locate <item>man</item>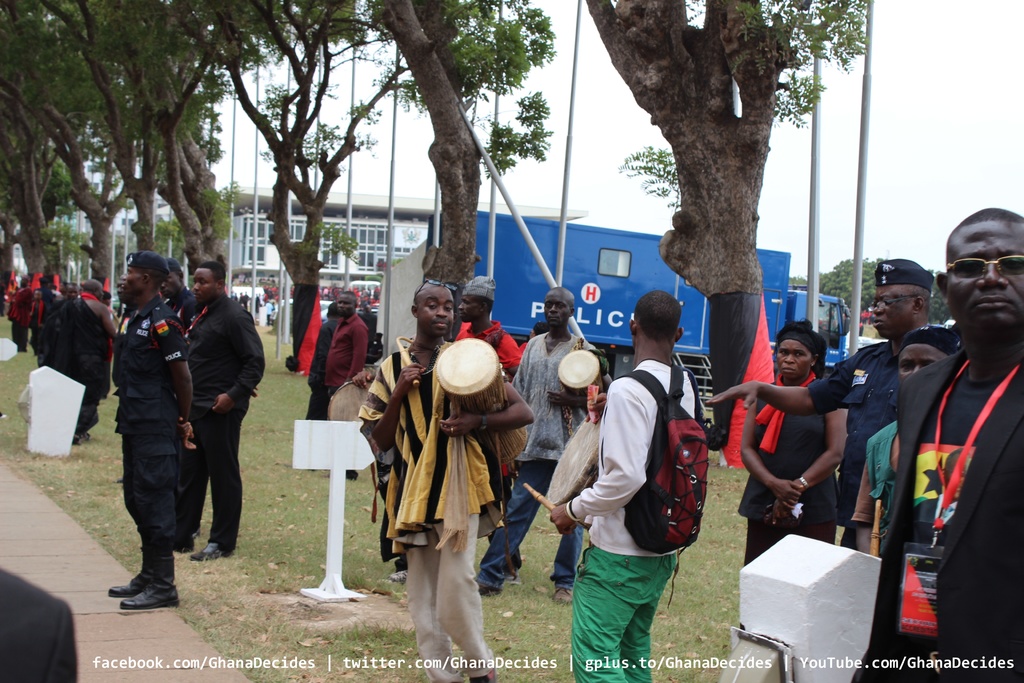
select_region(323, 291, 371, 418)
